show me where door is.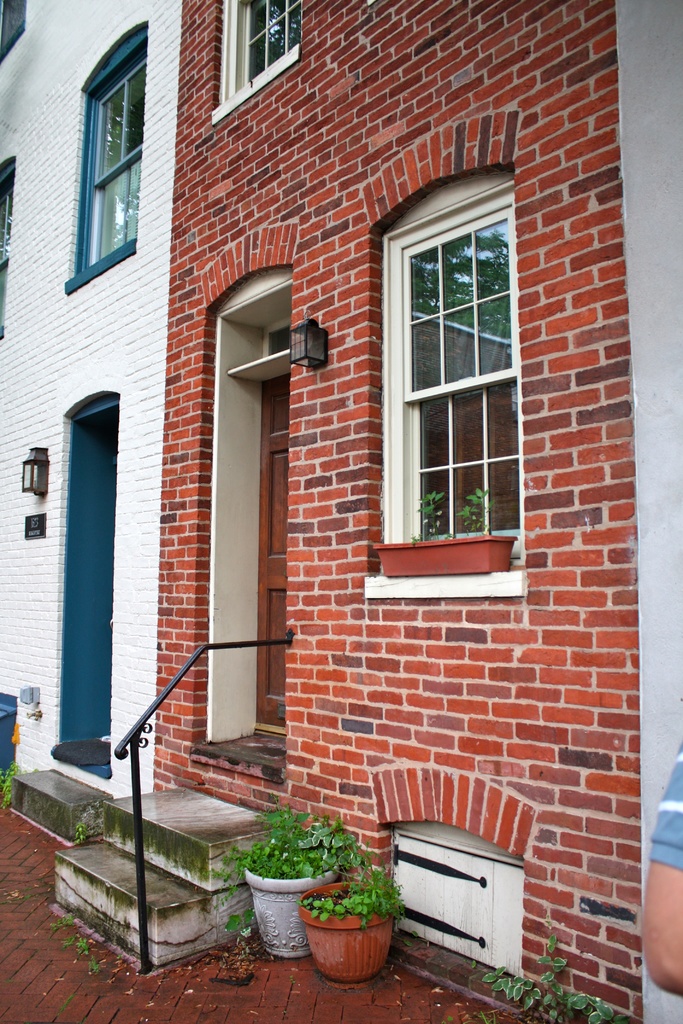
door is at [x1=255, y1=376, x2=295, y2=719].
